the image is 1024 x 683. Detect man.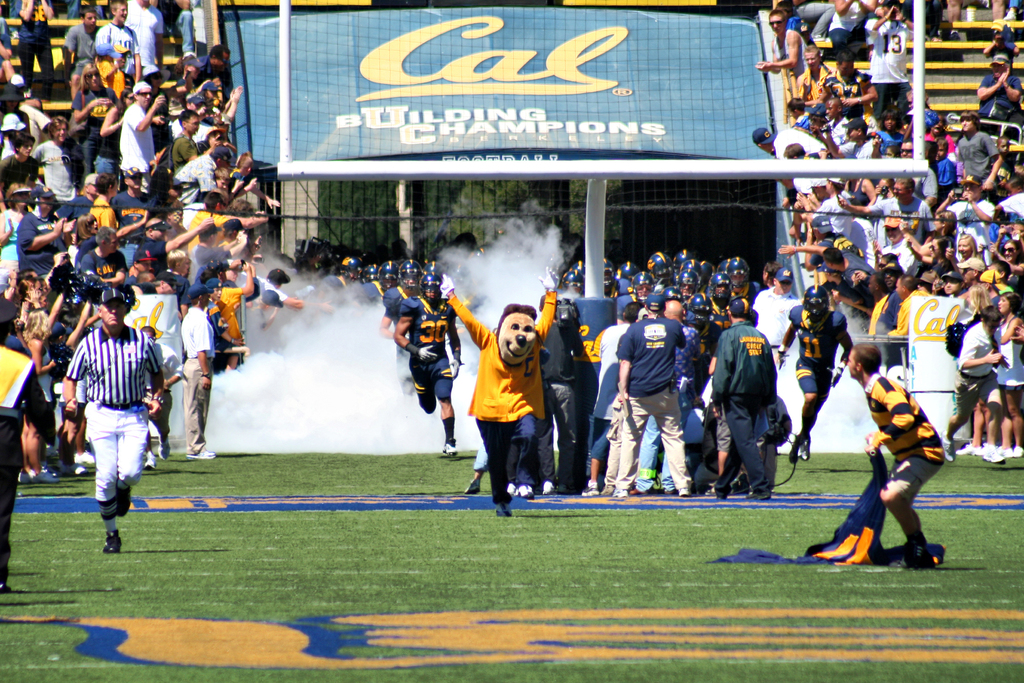
Detection: locate(824, 0, 879, 51).
